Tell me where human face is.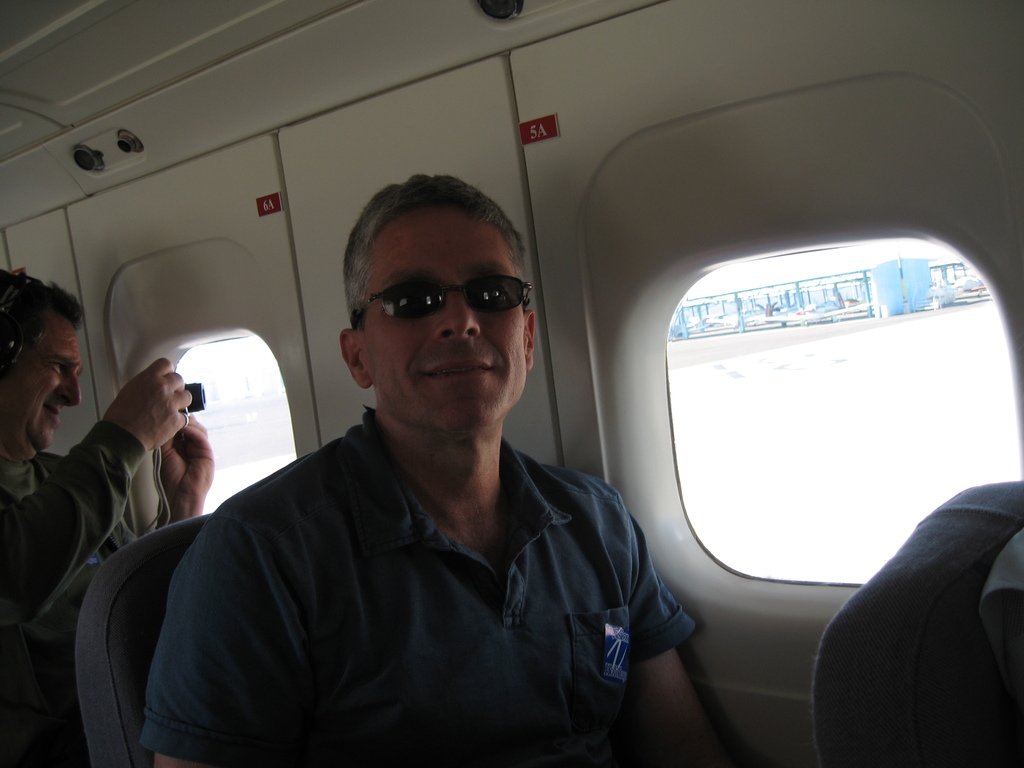
human face is at [3,328,86,452].
